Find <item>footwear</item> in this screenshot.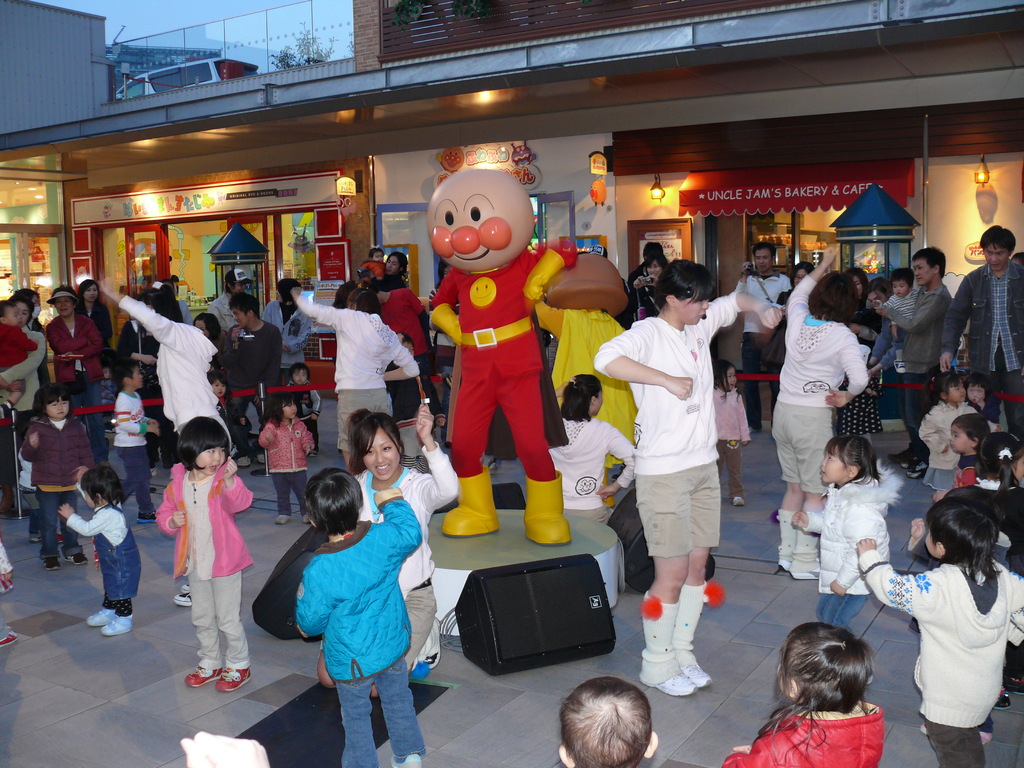
The bounding box for <item>footwear</item> is select_region(106, 612, 134, 634).
